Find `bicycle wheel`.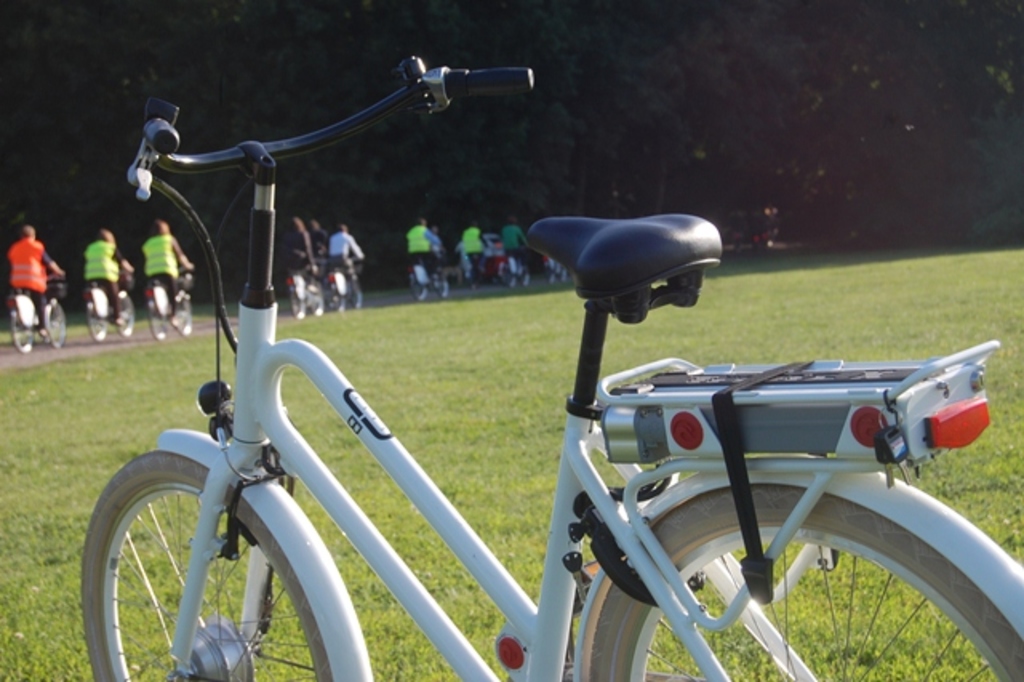
{"x1": 86, "y1": 298, "x2": 109, "y2": 341}.
